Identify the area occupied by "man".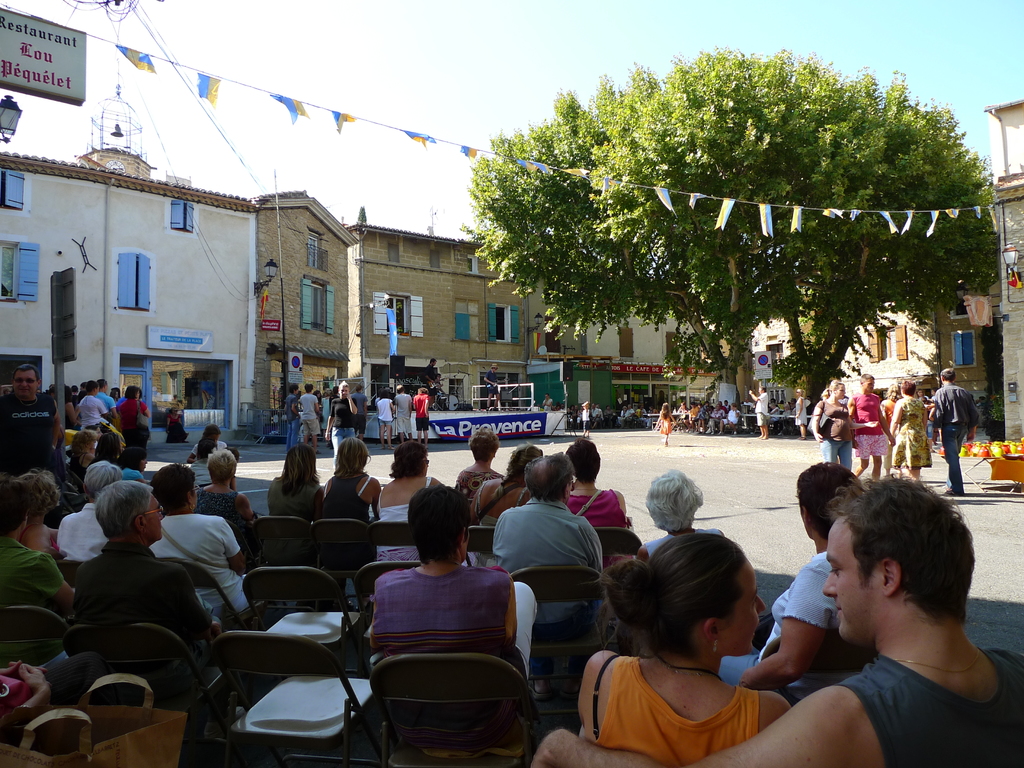
Area: (x1=533, y1=469, x2=1023, y2=767).
